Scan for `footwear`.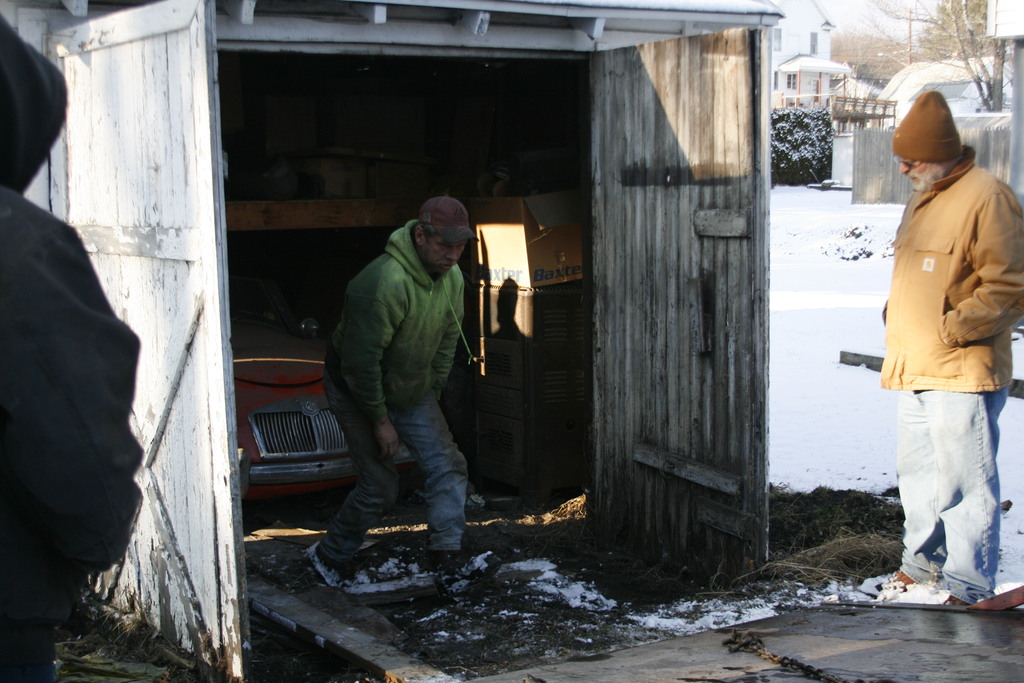
Scan result: [887, 572, 913, 584].
